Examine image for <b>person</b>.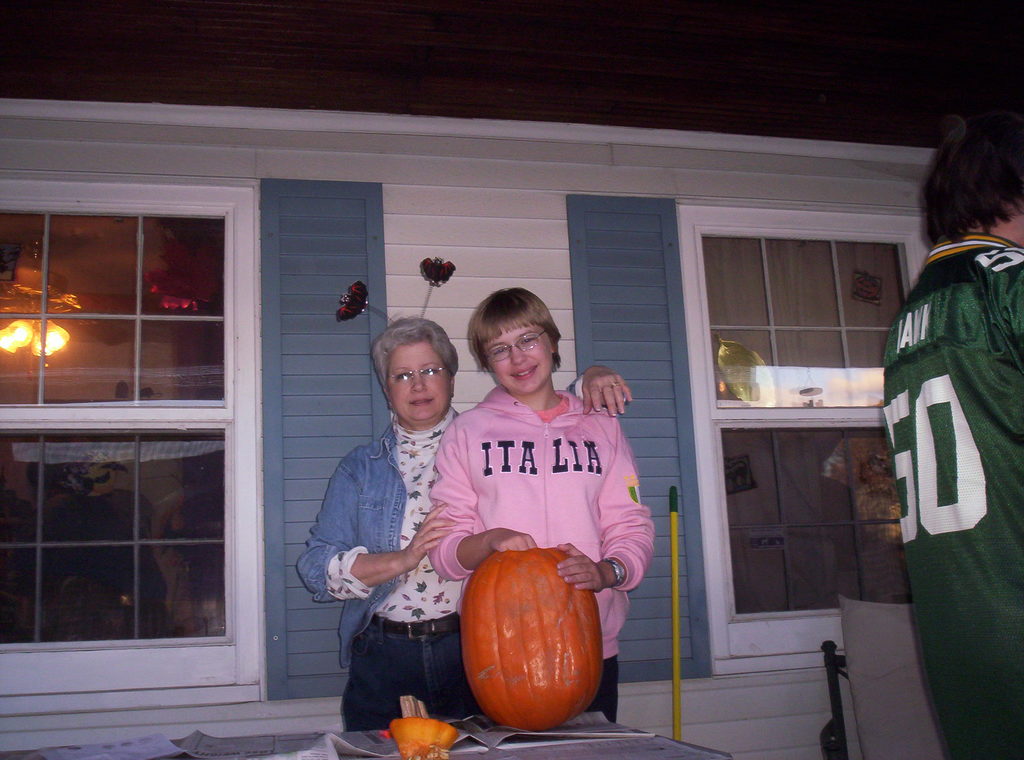
Examination result: <box>295,317,636,736</box>.
